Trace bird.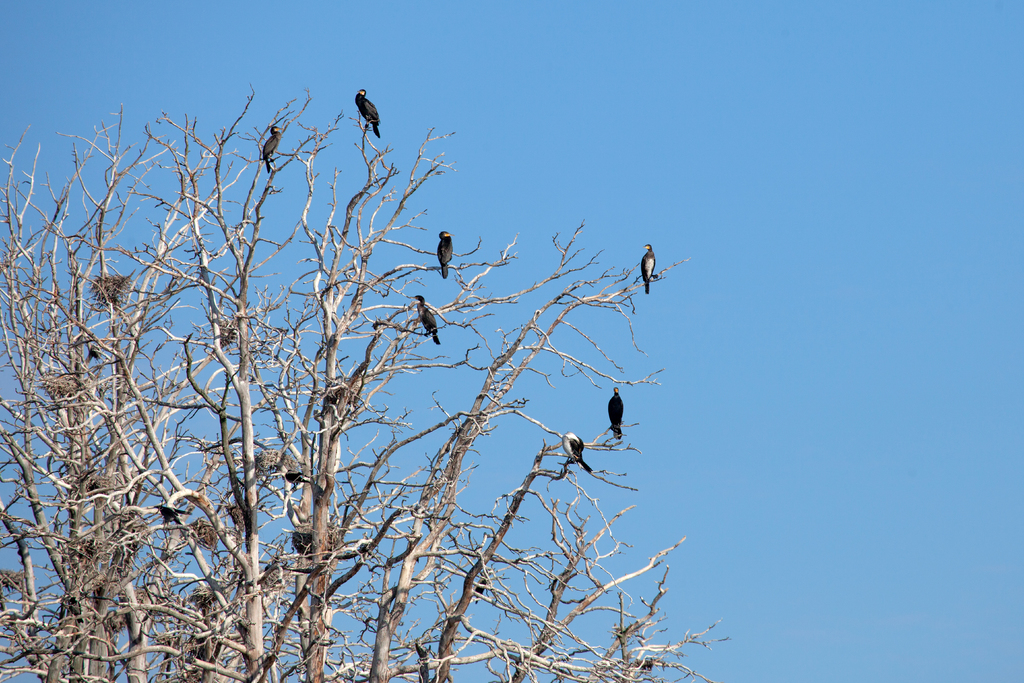
Traced to 411, 293, 441, 348.
